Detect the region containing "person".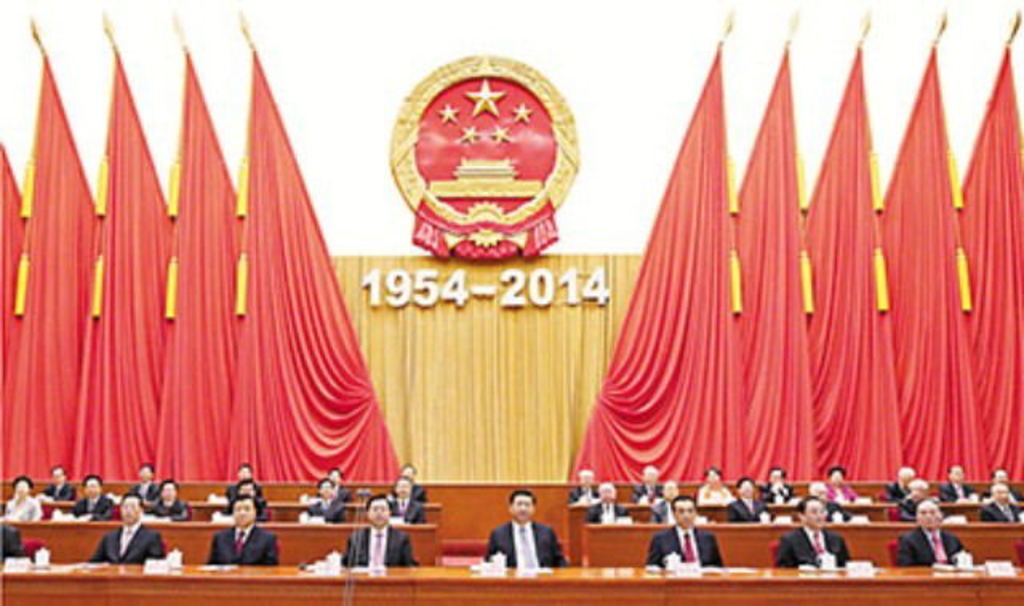
pyautogui.locateOnScreen(206, 494, 278, 568).
